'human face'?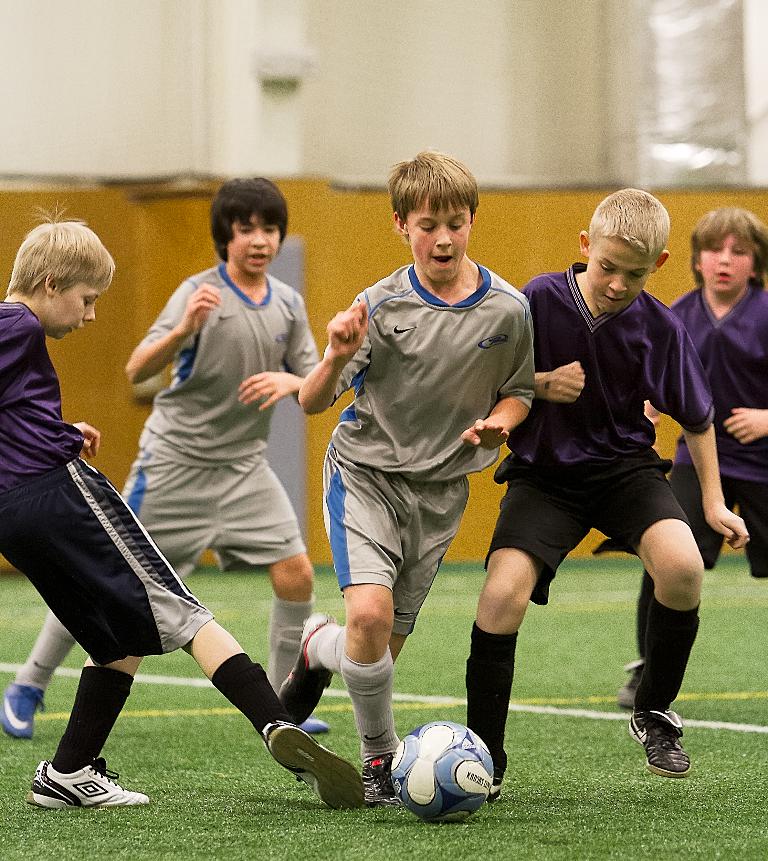
<region>228, 217, 280, 270</region>
